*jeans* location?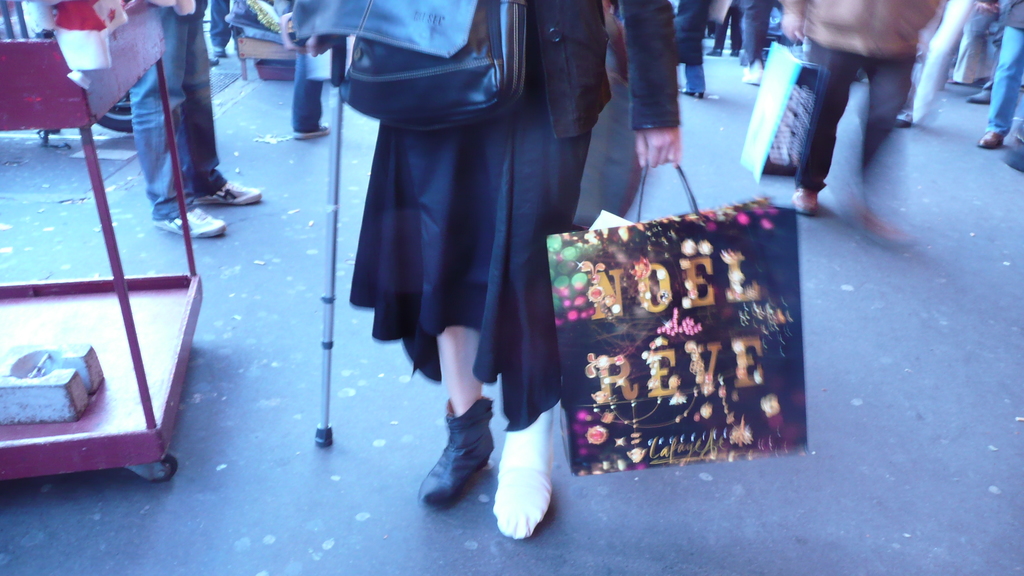
<bbox>119, 0, 224, 216</bbox>
